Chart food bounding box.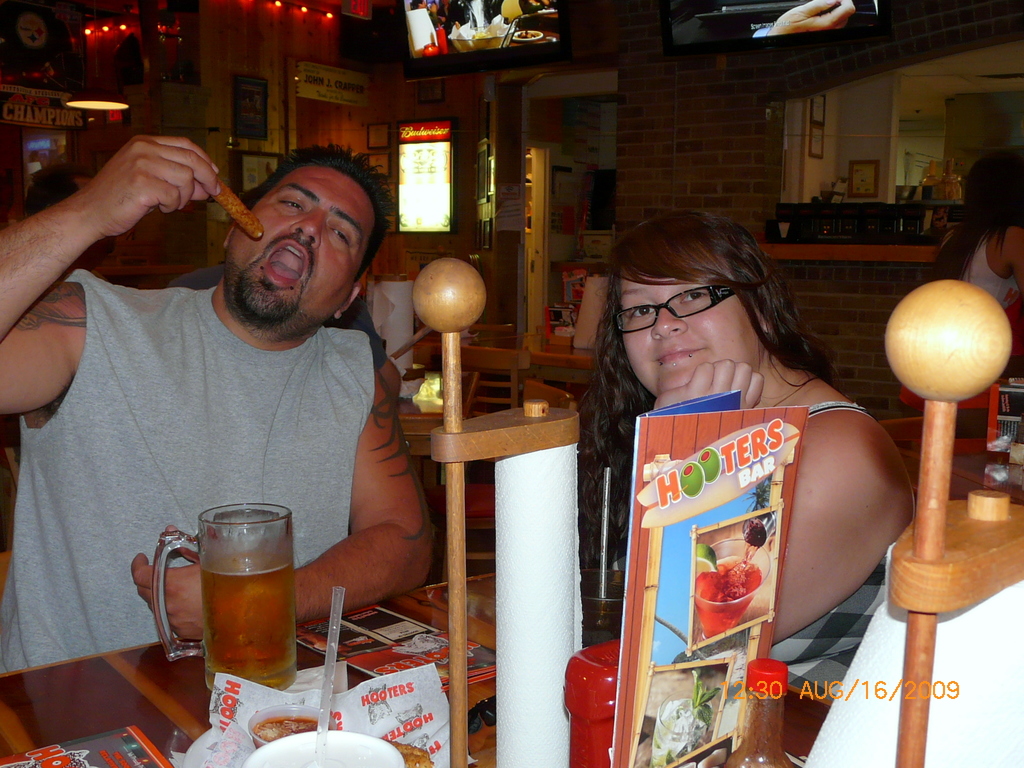
Charted: left=212, top=179, right=265, bottom=243.
